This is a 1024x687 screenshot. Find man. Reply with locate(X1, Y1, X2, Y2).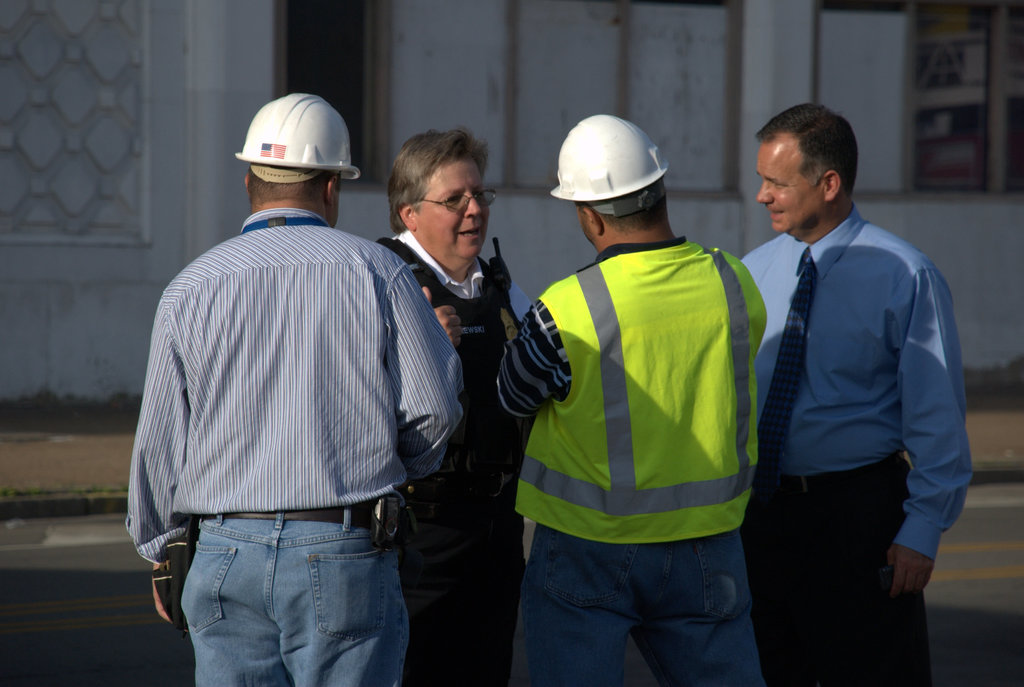
locate(739, 99, 970, 686).
